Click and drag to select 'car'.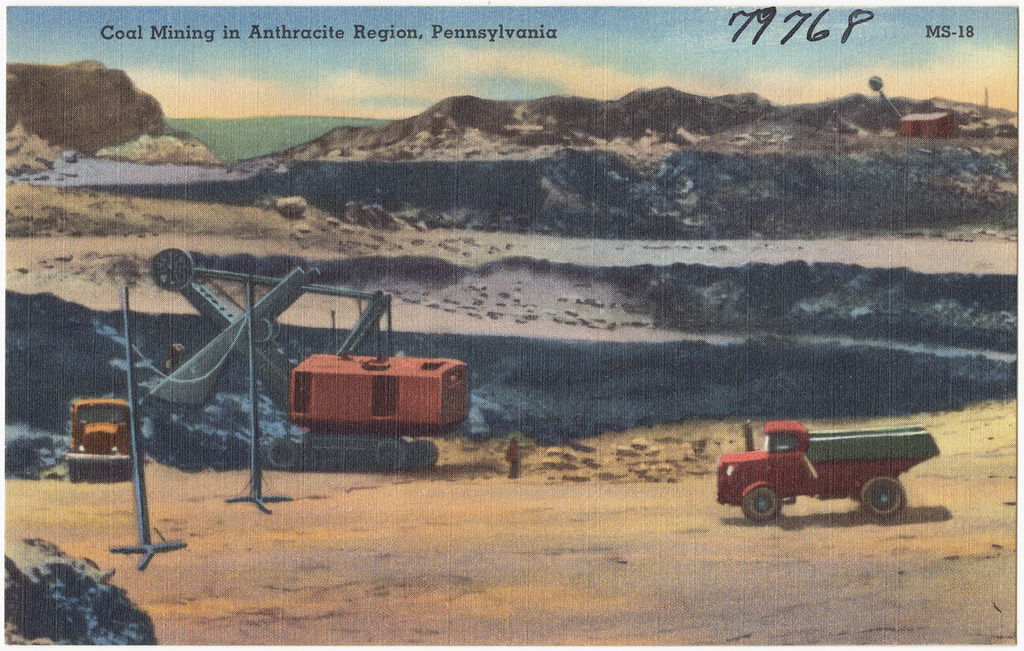
Selection: 66, 399, 141, 472.
